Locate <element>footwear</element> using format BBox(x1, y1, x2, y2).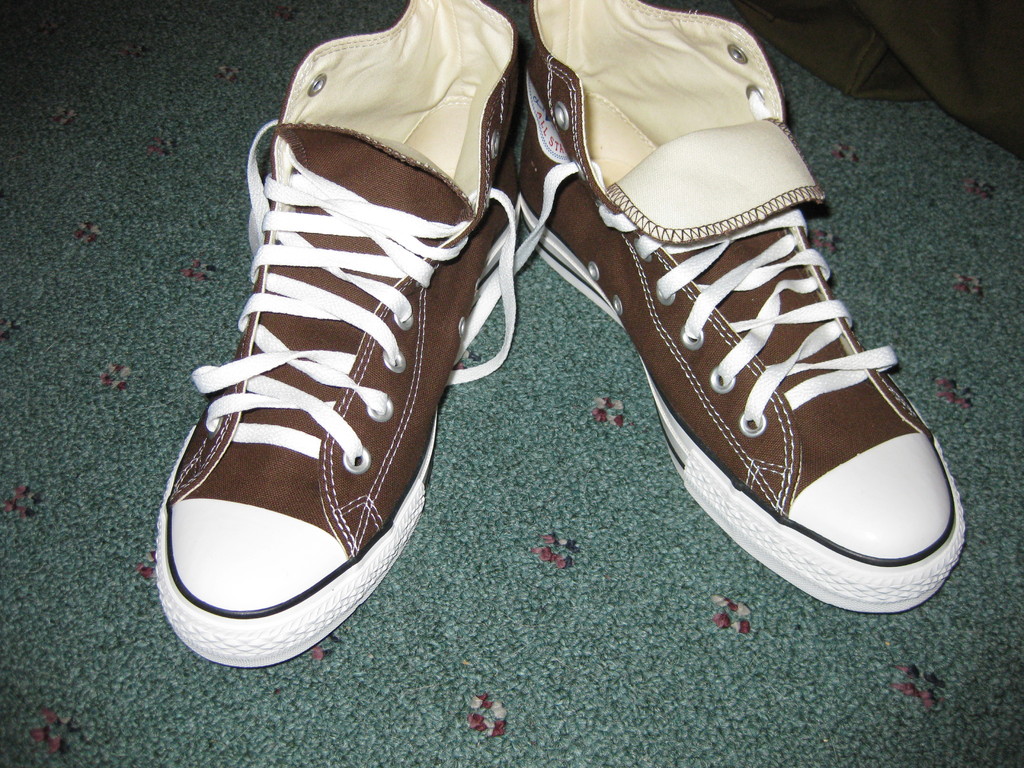
BBox(154, 66, 516, 696).
